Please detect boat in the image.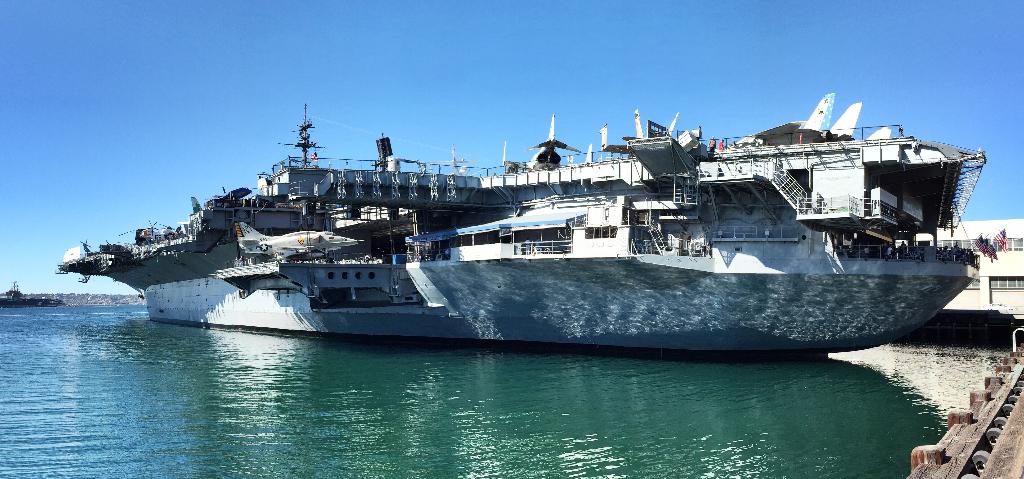
<region>369, 75, 991, 346</region>.
